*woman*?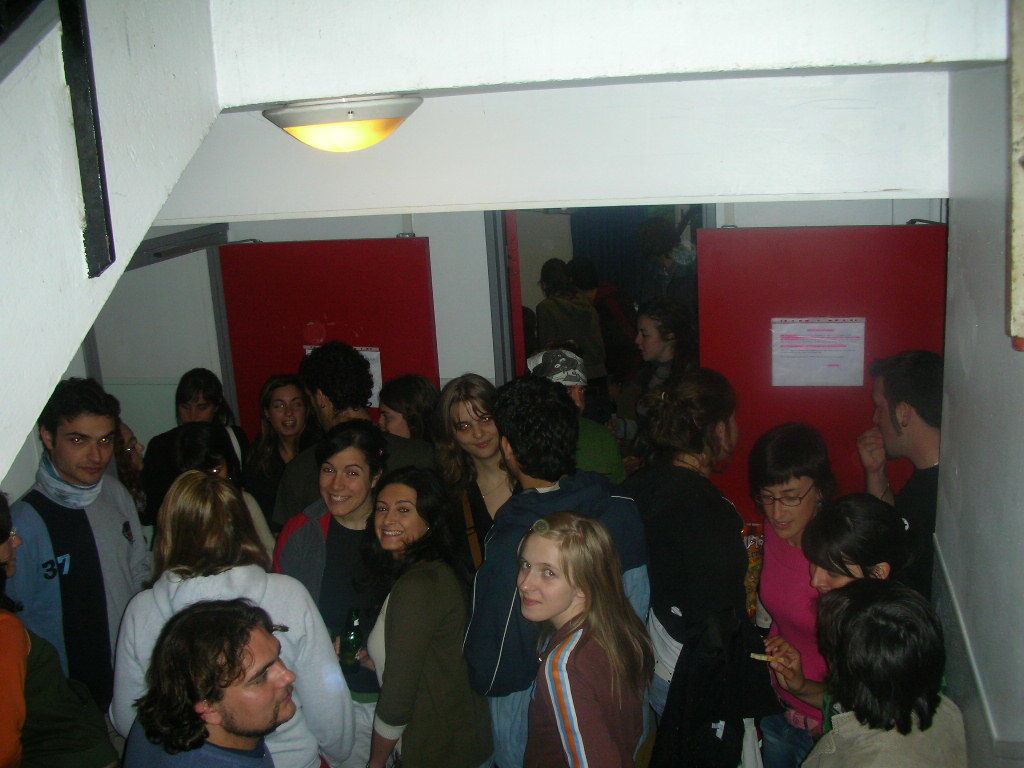
<region>415, 371, 546, 536</region>
